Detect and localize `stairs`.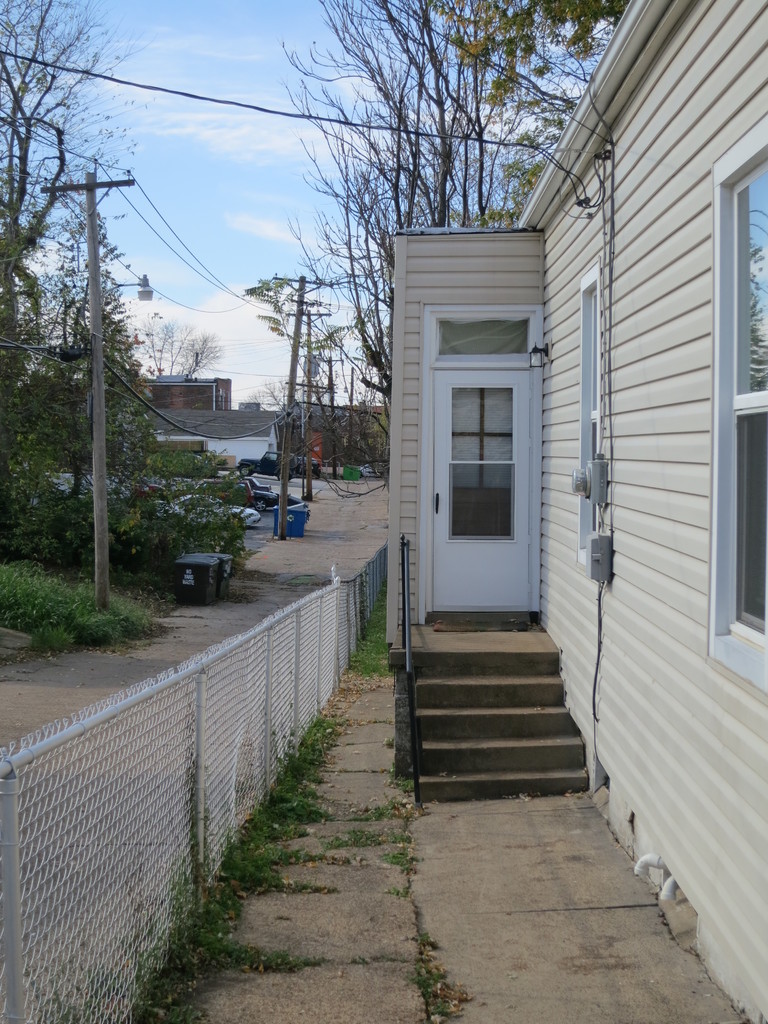
Localized at Rect(390, 614, 588, 806).
